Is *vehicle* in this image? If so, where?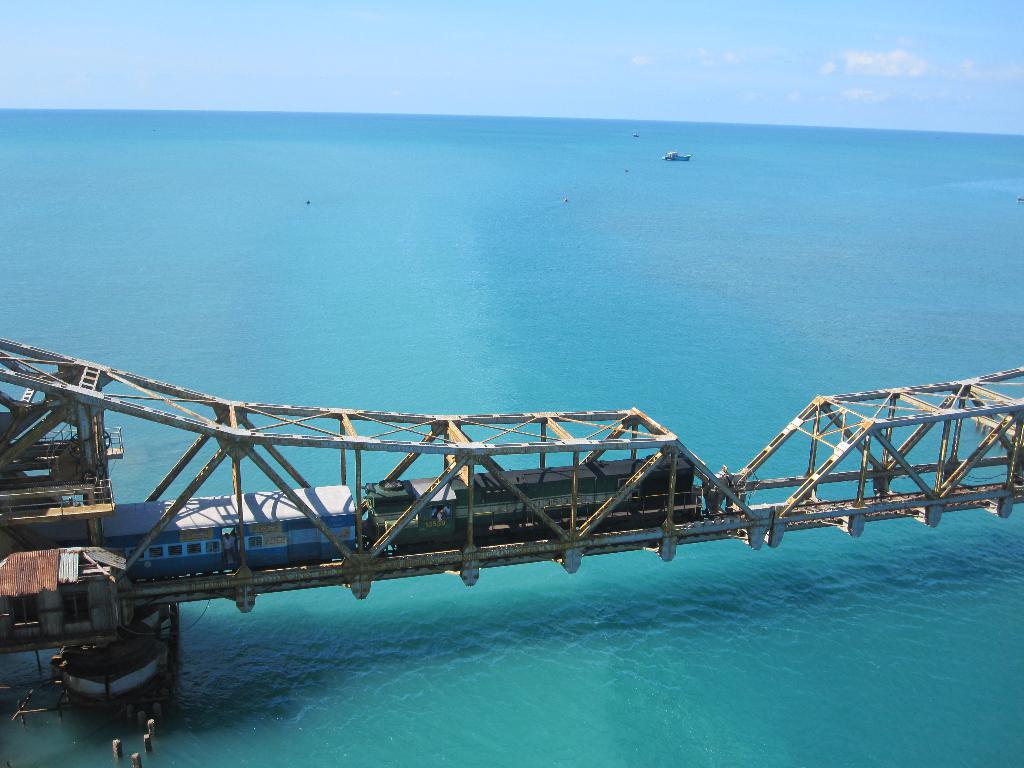
Yes, at 661, 149, 692, 157.
